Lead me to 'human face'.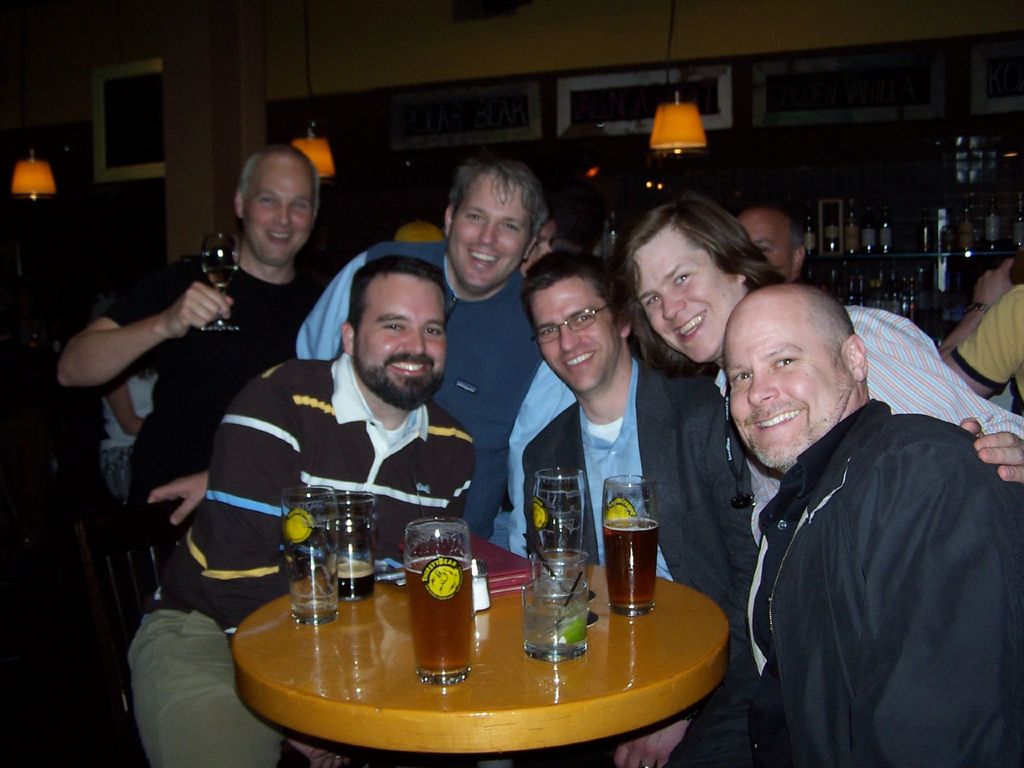
Lead to l=244, t=156, r=318, b=264.
